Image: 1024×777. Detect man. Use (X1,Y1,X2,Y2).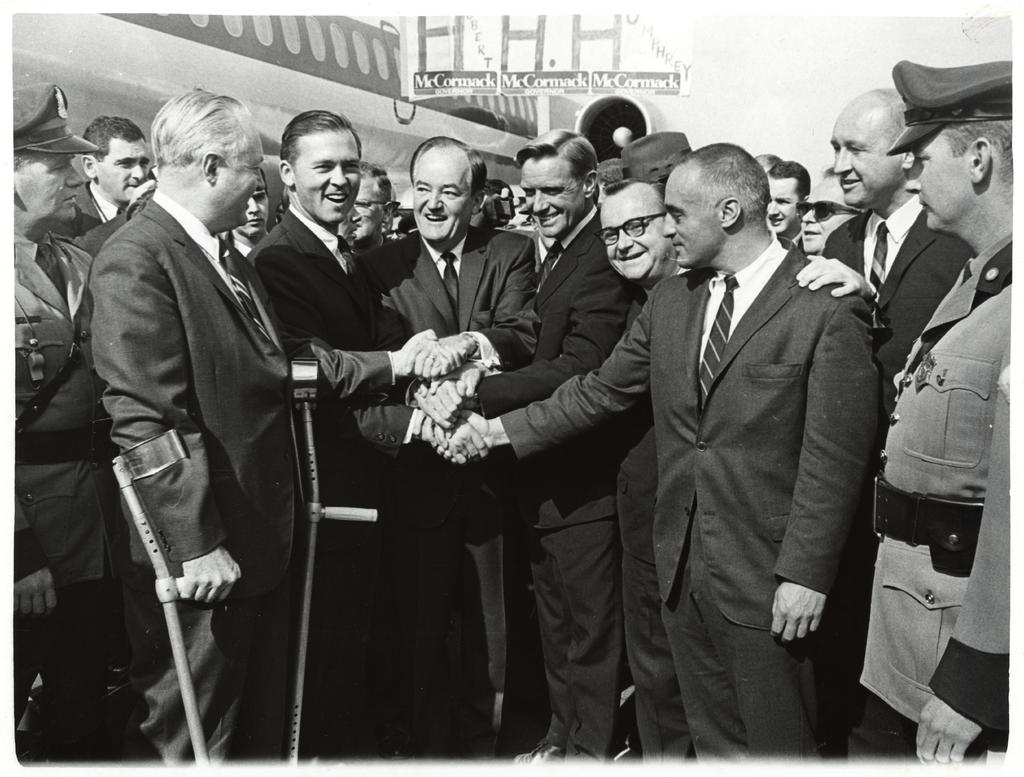
(61,76,319,753).
